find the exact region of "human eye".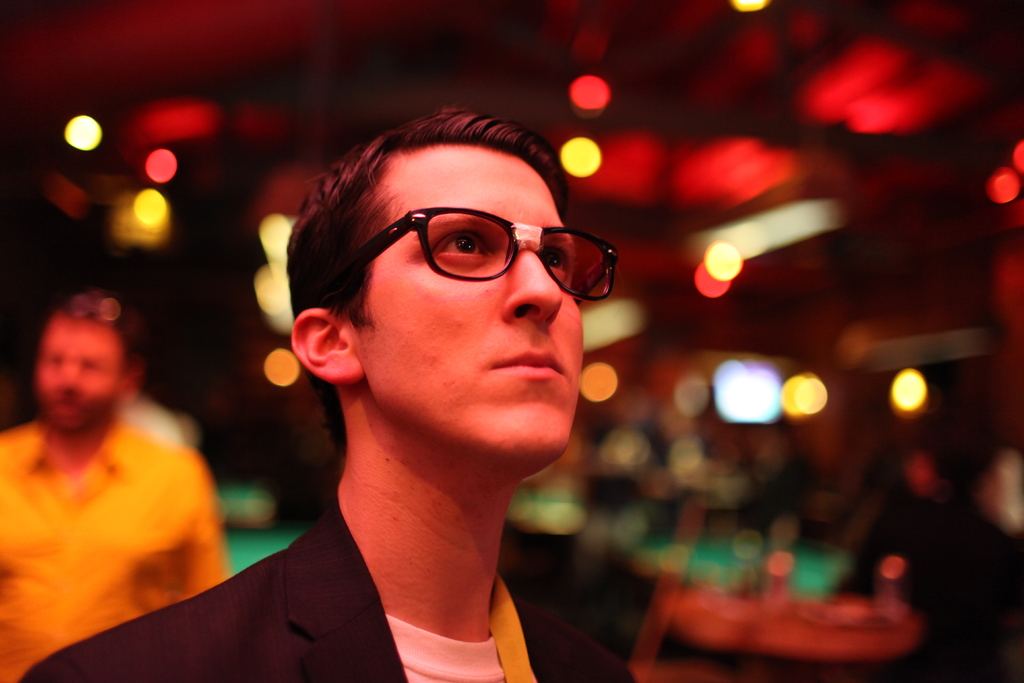
Exact region: bbox=[430, 224, 488, 267].
